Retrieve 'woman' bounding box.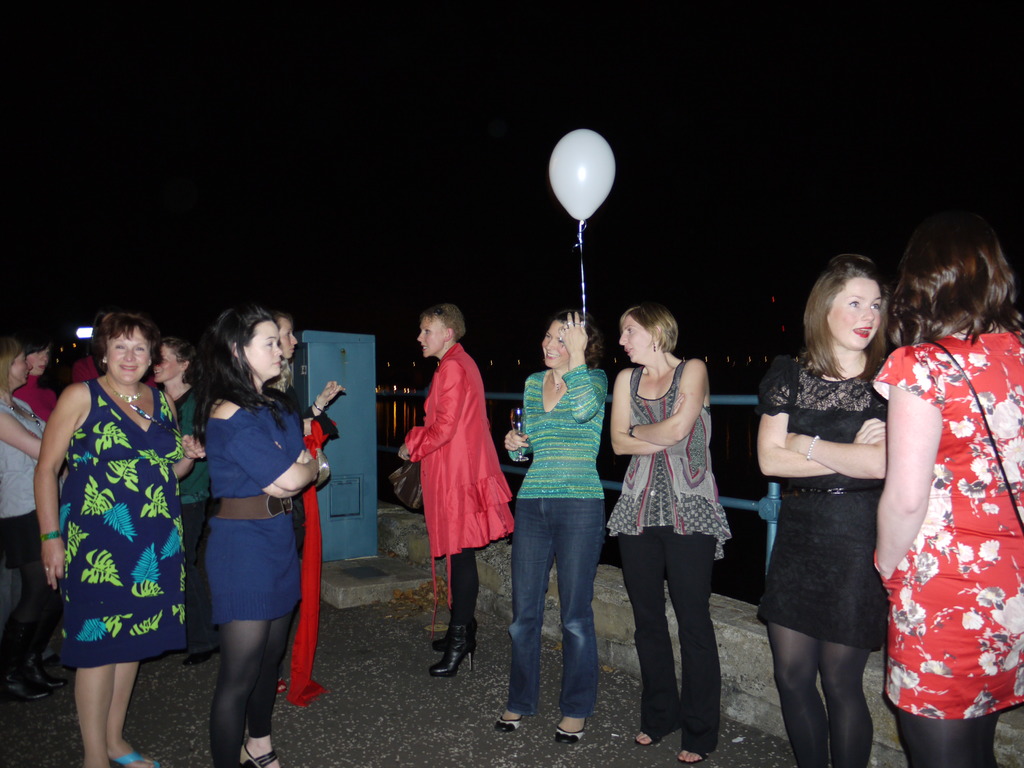
Bounding box: l=264, t=307, r=356, b=392.
